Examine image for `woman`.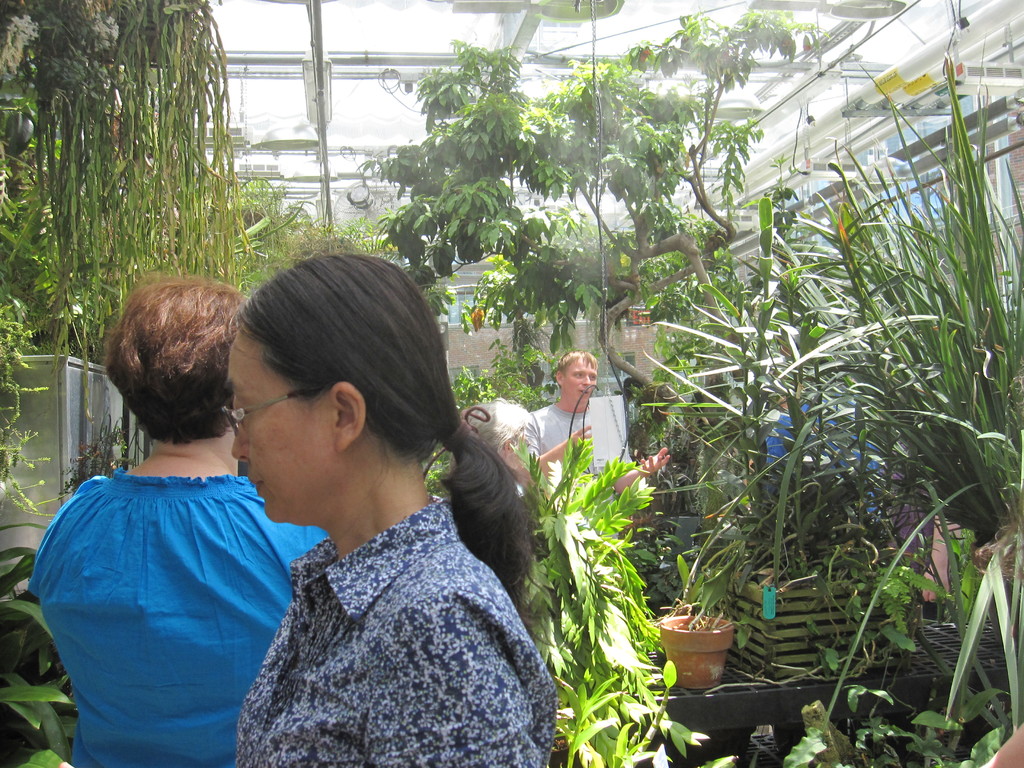
Examination result: [x1=25, y1=280, x2=329, y2=767].
